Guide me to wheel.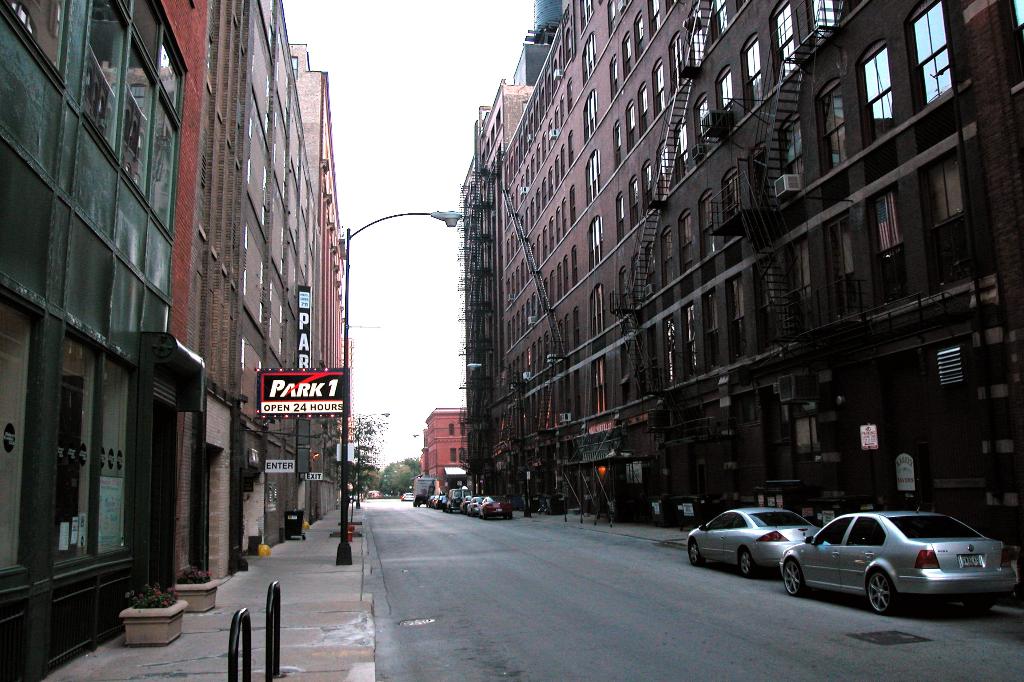
Guidance: rect(779, 558, 808, 598).
